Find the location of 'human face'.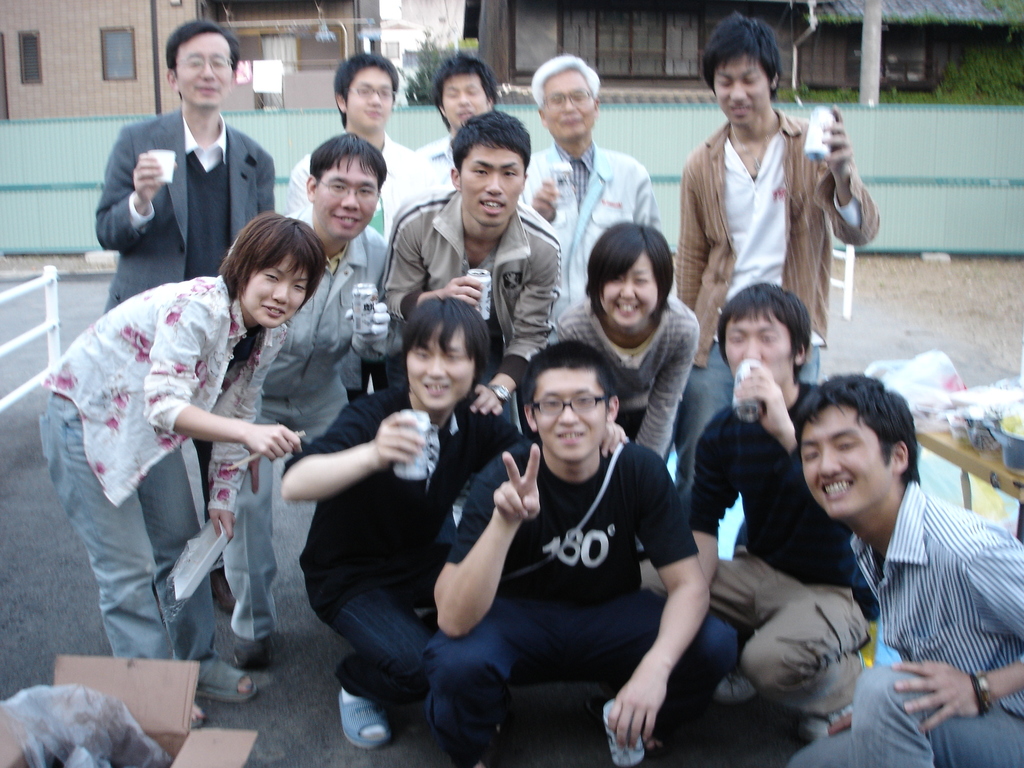
Location: box(800, 406, 887, 524).
